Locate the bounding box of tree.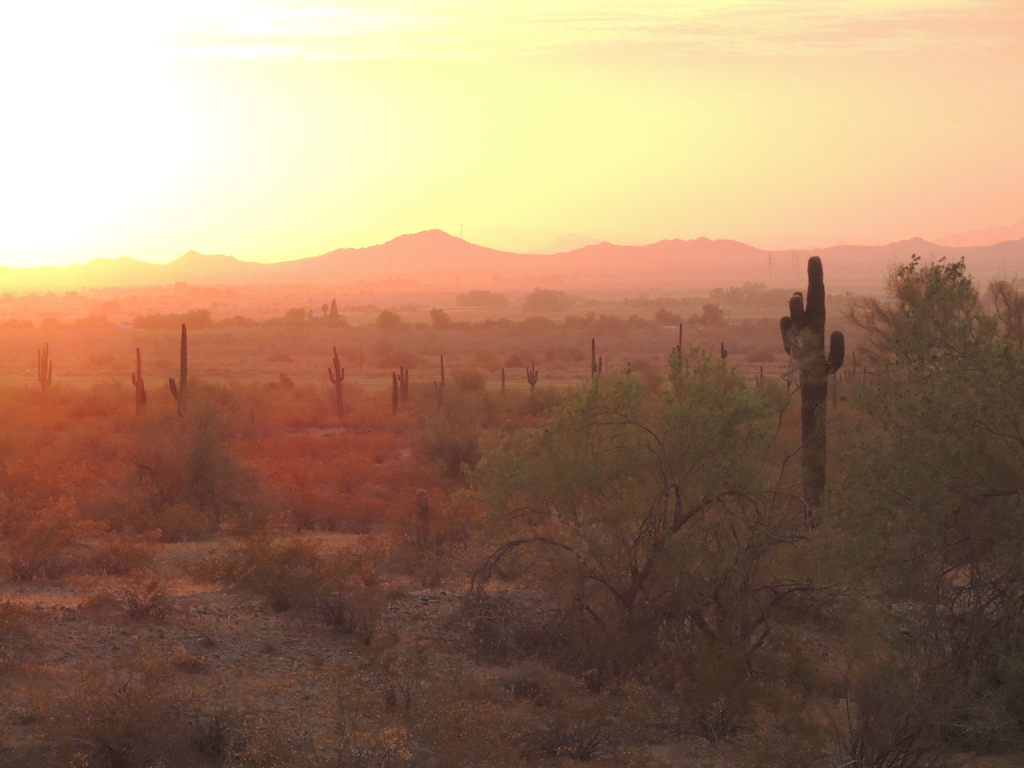
Bounding box: l=622, t=315, r=649, b=327.
